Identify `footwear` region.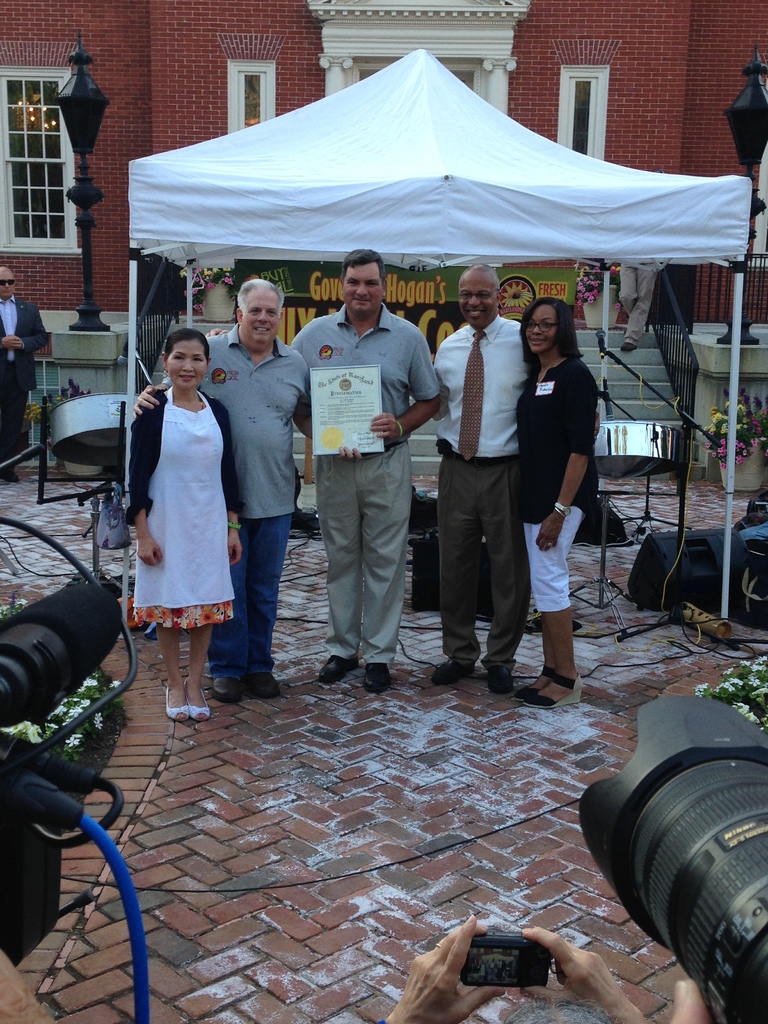
Region: select_region(254, 672, 287, 698).
